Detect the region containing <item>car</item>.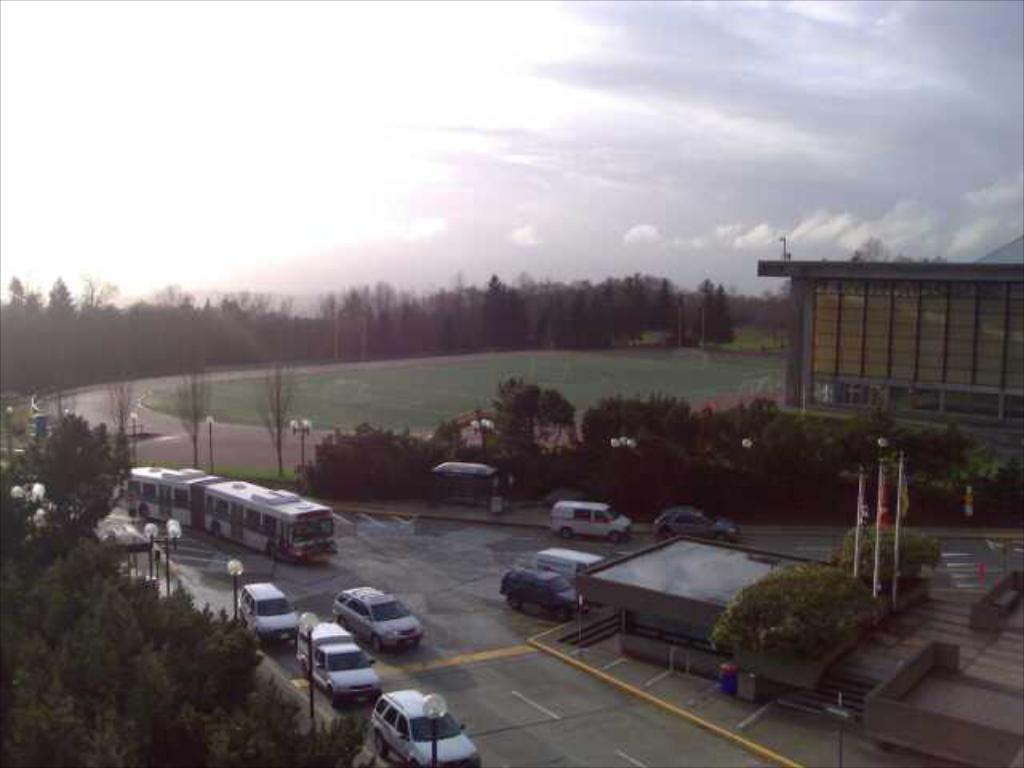
[498, 558, 605, 634].
